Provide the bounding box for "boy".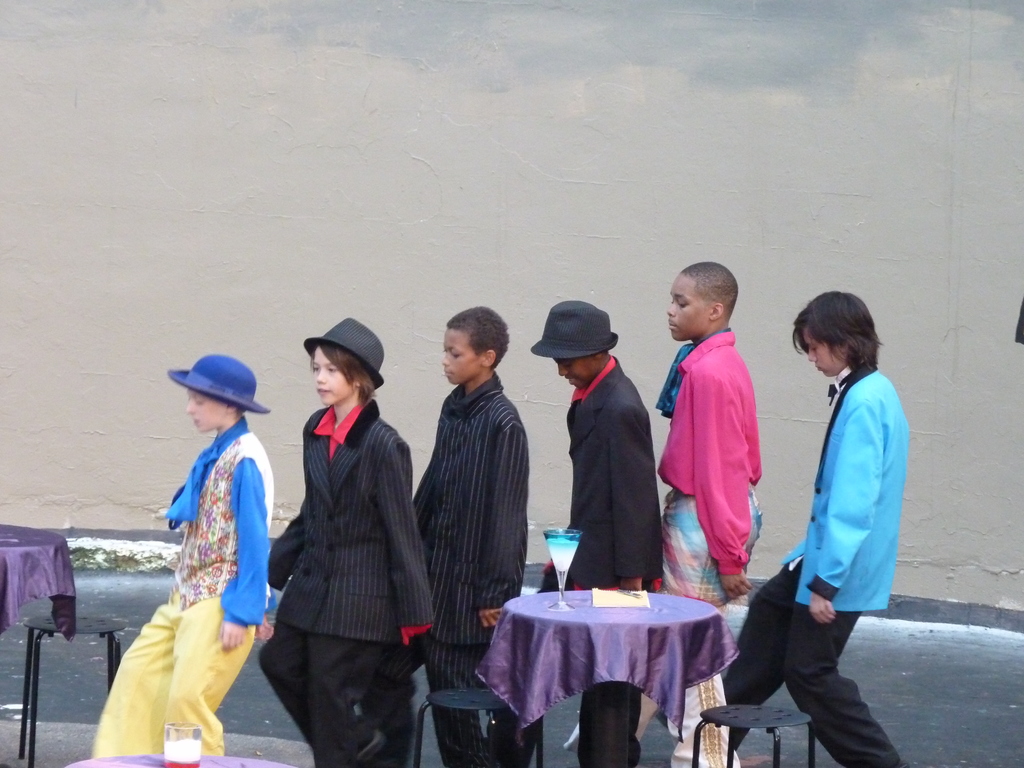
region(566, 262, 762, 767).
